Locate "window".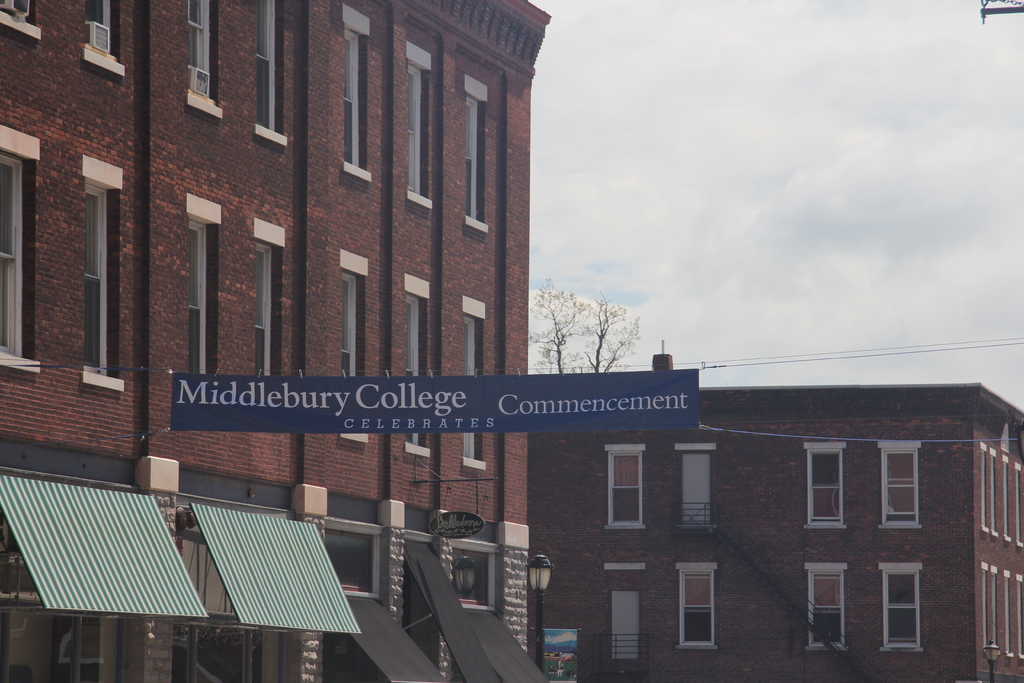
Bounding box: select_region(406, 40, 440, 213).
